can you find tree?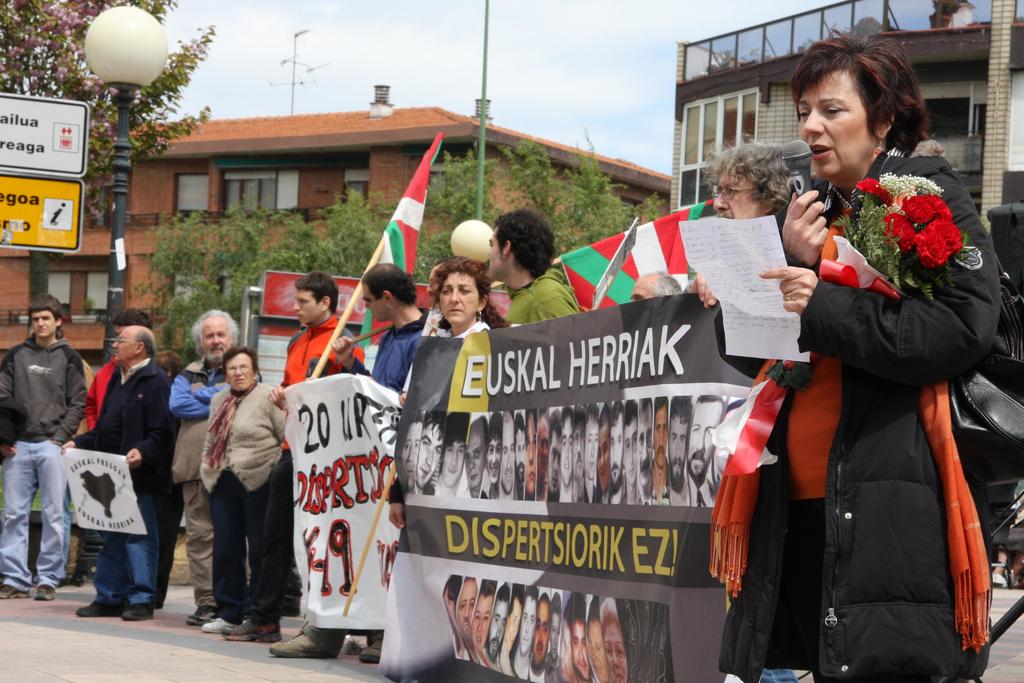
Yes, bounding box: {"x1": 138, "y1": 147, "x2": 666, "y2": 390}.
